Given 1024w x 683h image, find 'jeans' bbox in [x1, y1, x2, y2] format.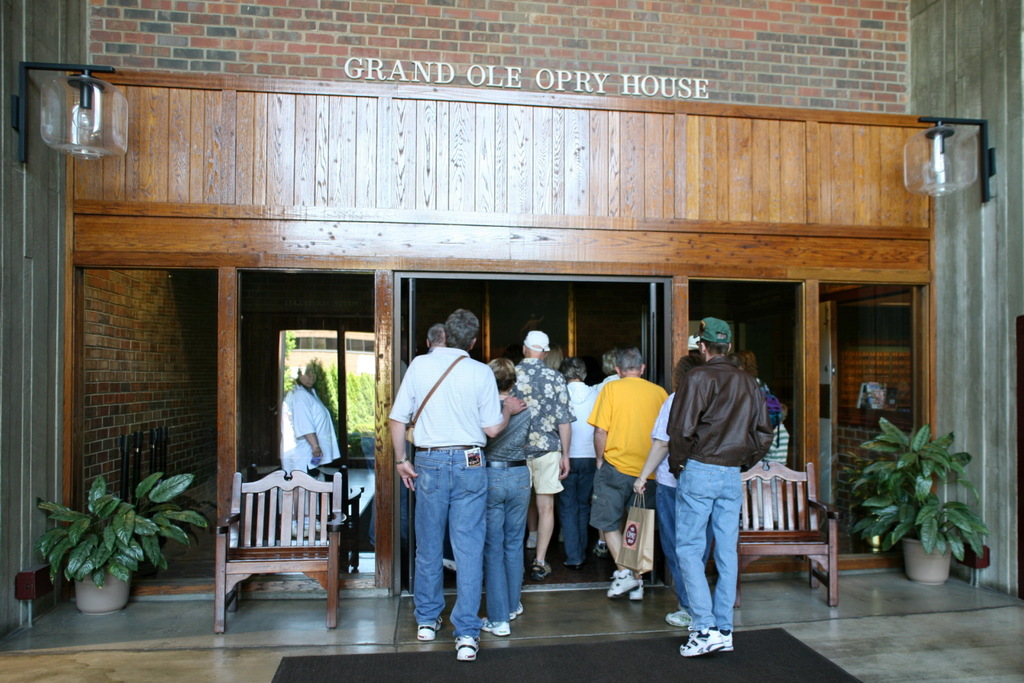
[559, 463, 595, 566].
